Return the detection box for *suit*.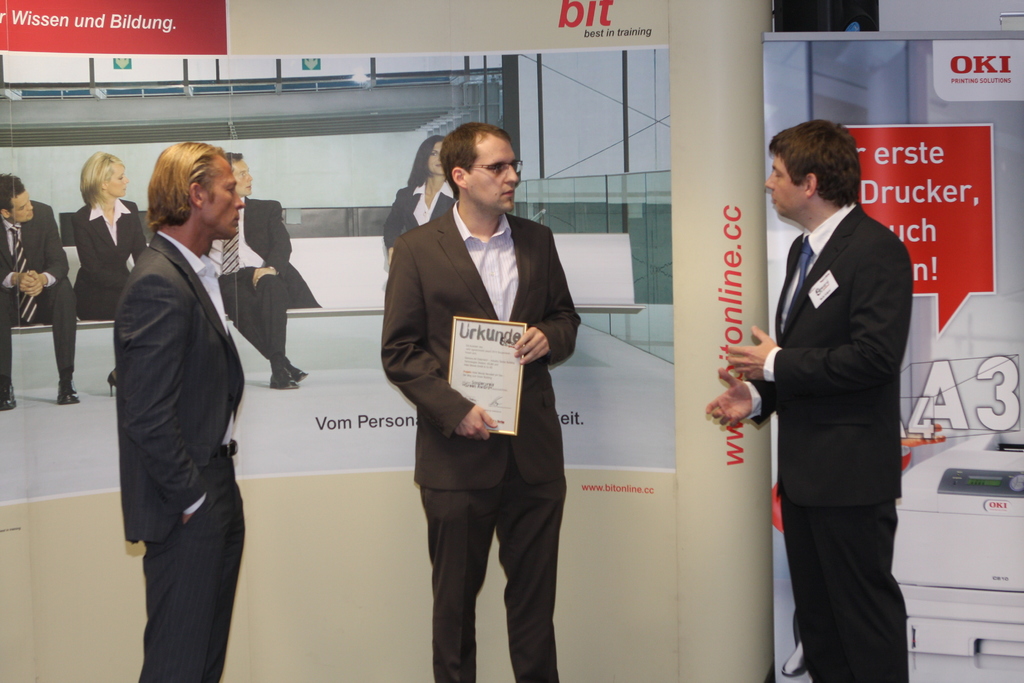
0:197:77:391.
